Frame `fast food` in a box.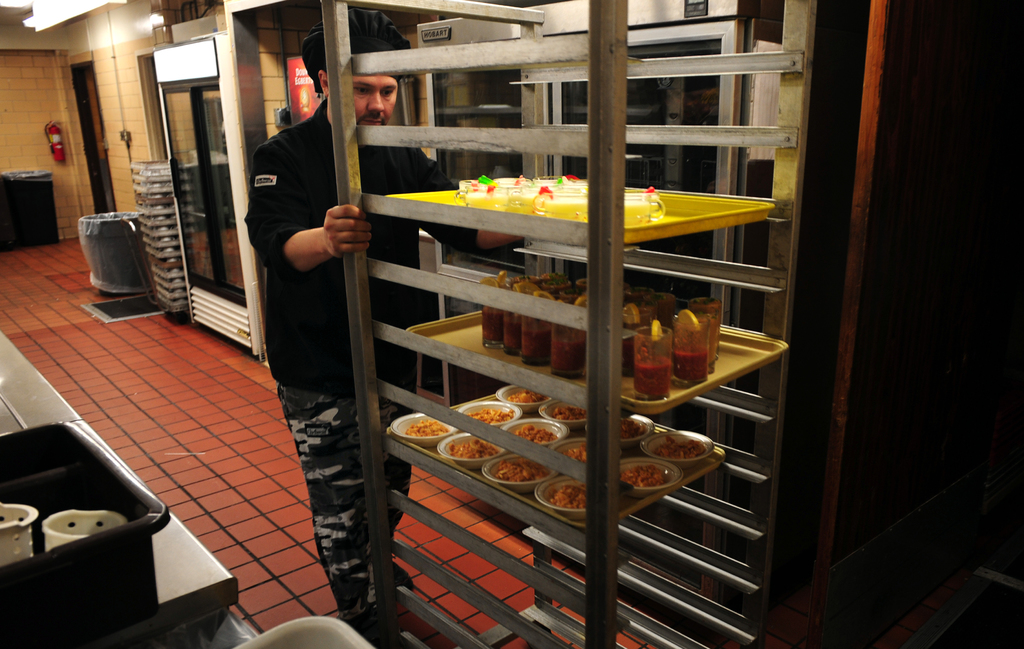
[502, 285, 544, 363].
